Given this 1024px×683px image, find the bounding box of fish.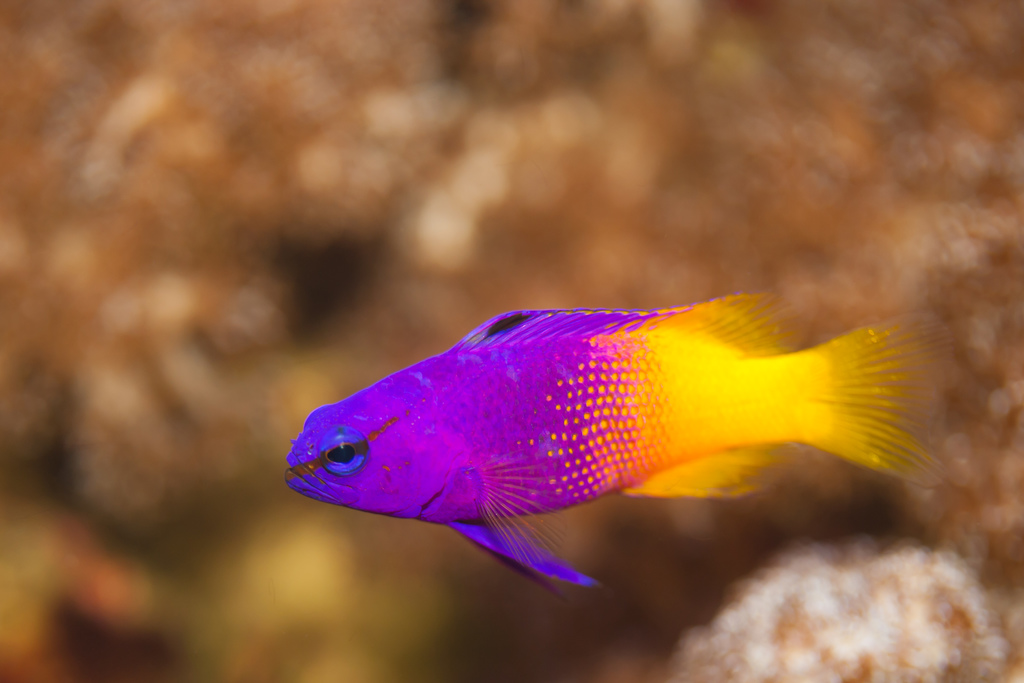
bbox=(287, 285, 936, 600).
